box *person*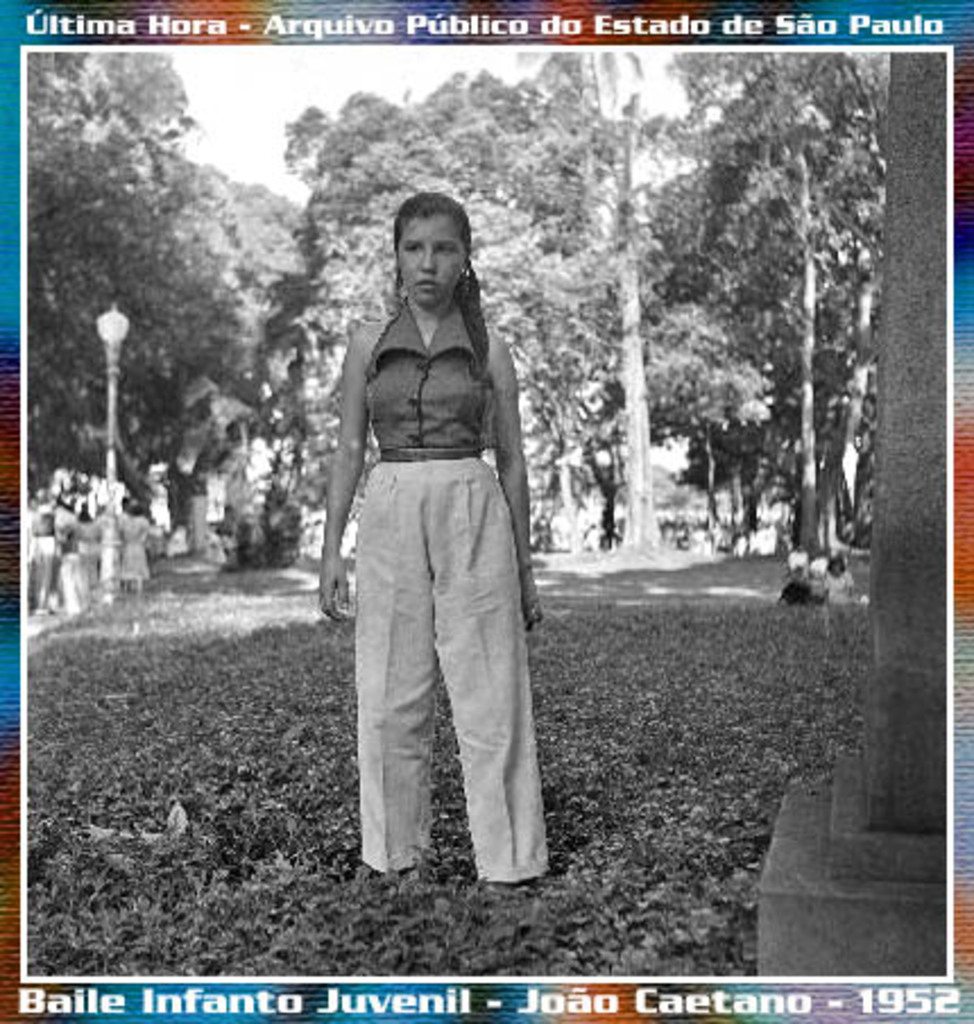
x1=315 y1=165 x2=553 y2=890
